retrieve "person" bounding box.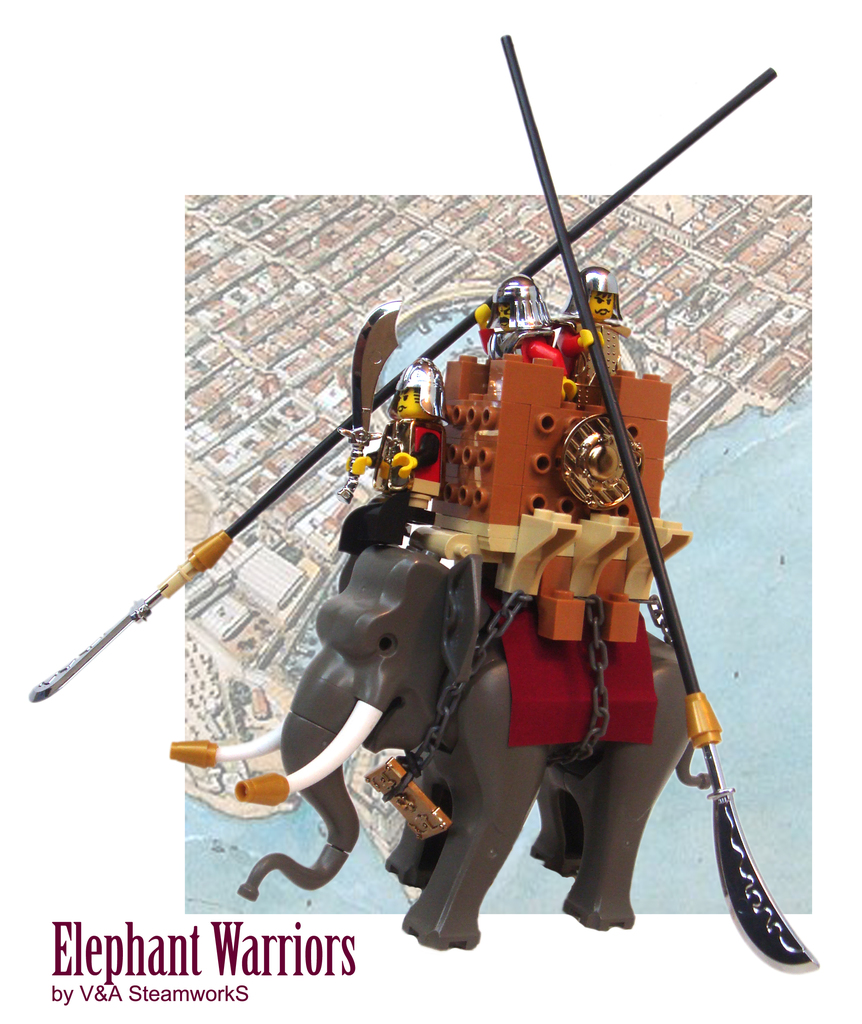
Bounding box: (474,273,553,354).
